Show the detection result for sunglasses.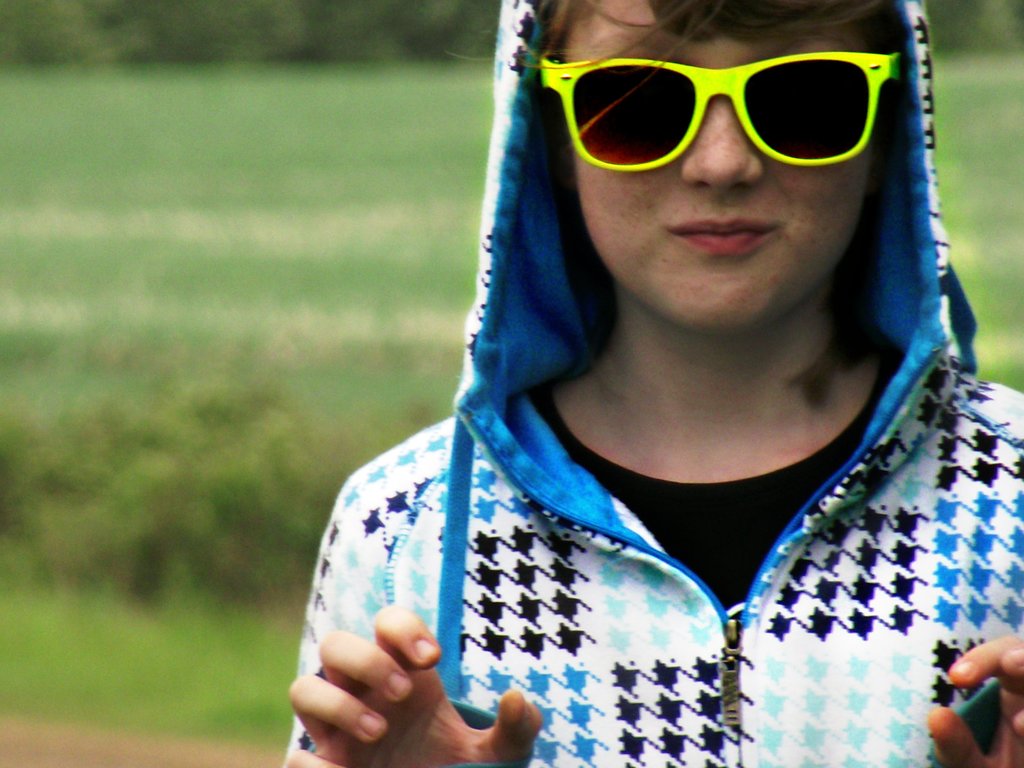
box=[536, 50, 902, 173].
